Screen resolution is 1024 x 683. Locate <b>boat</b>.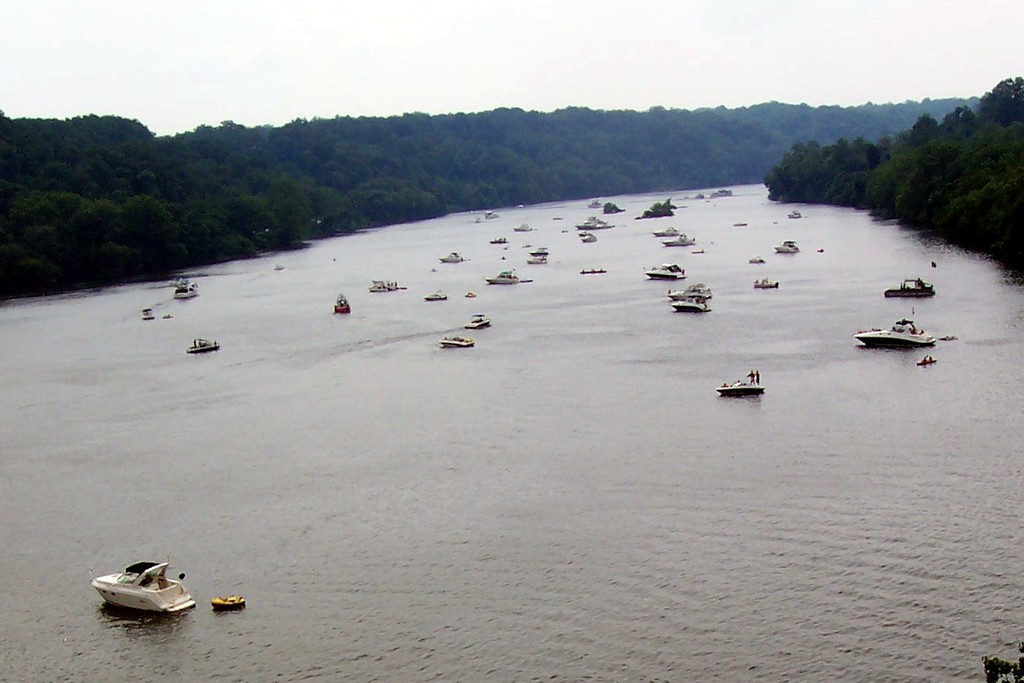
[551,214,564,221].
